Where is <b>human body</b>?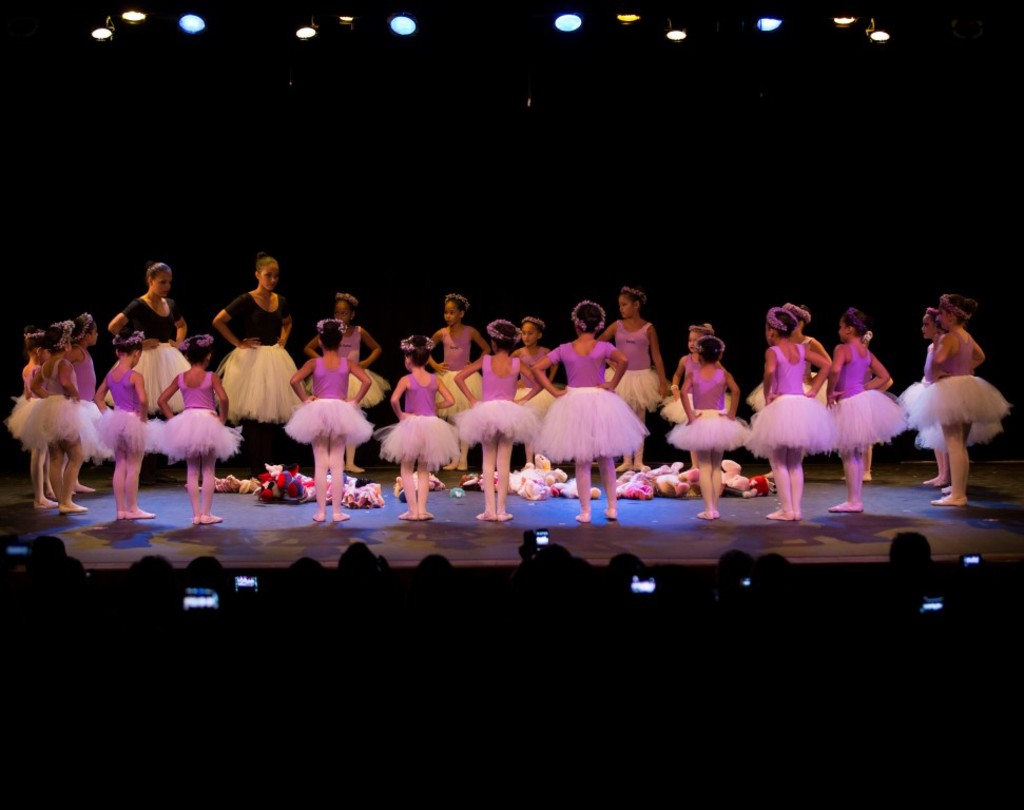
670,354,732,468.
